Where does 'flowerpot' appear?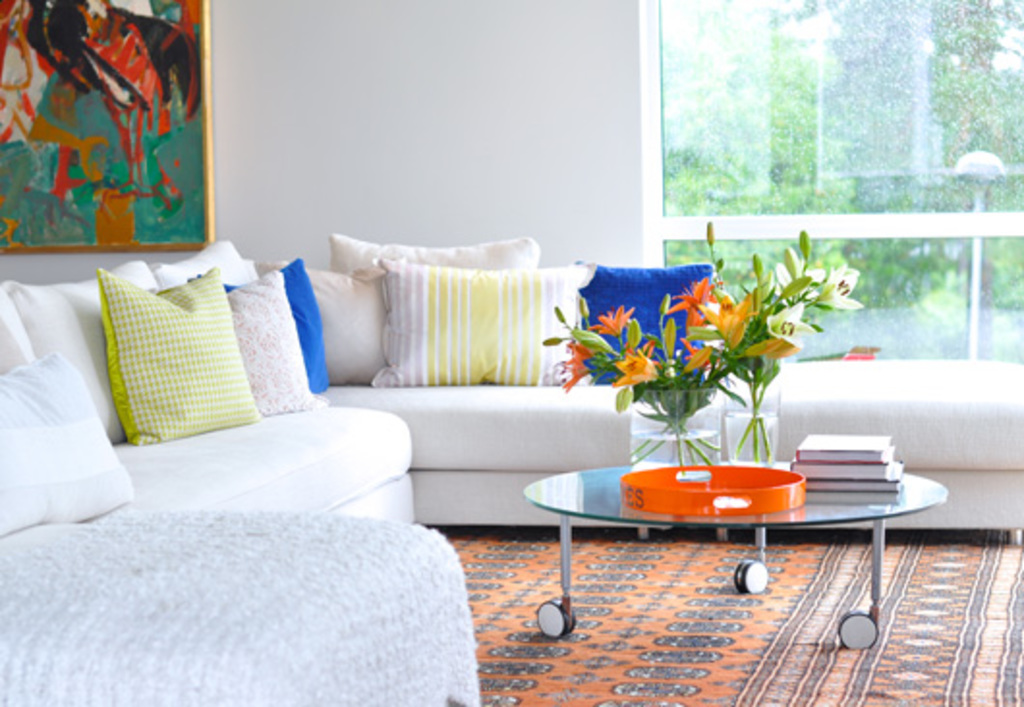
Appears at [566,297,784,498].
